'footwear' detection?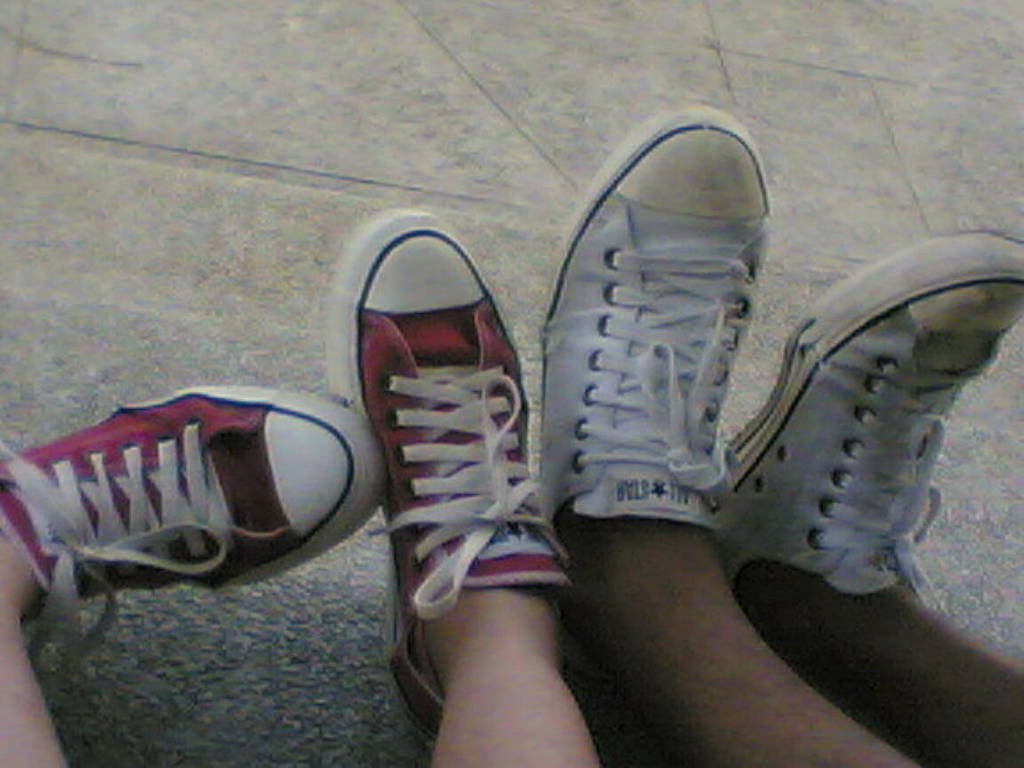
locate(325, 206, 574, 756)
